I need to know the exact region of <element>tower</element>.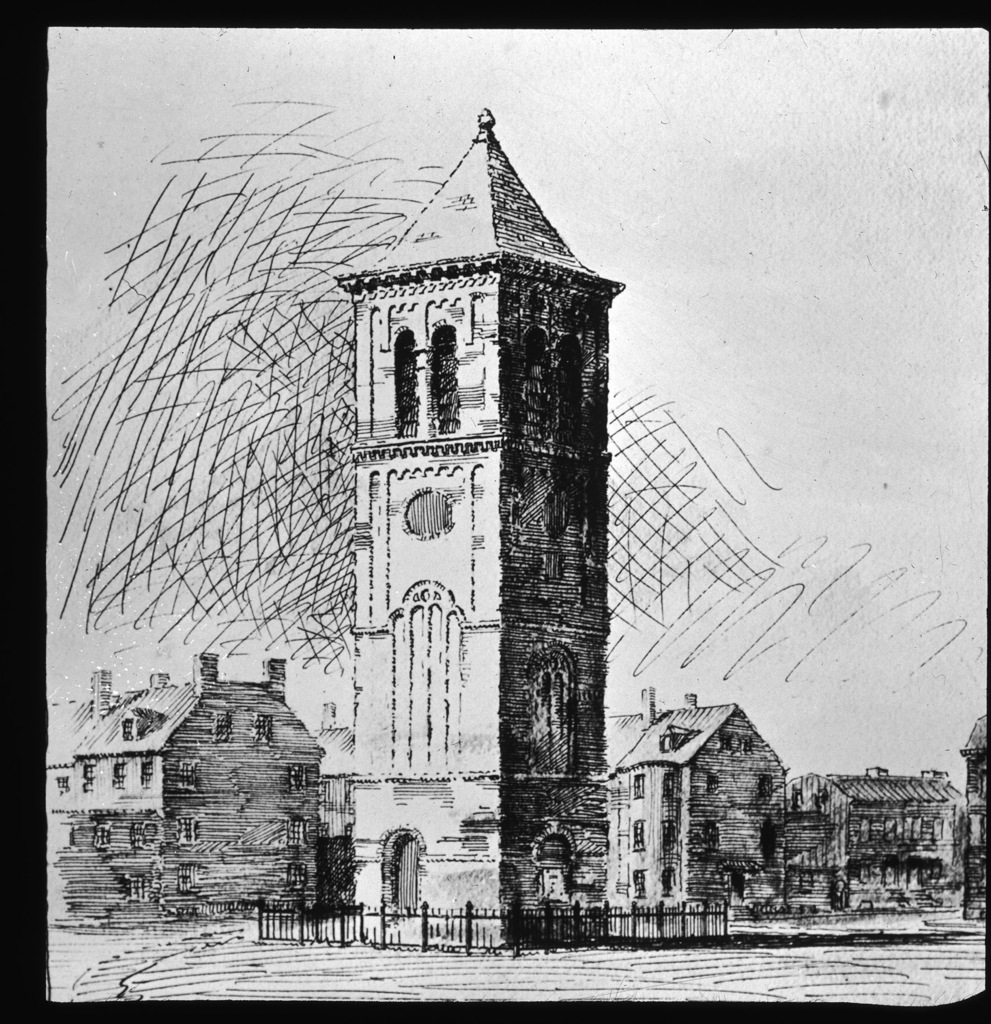
Region: 323, 46, 650, 902.
